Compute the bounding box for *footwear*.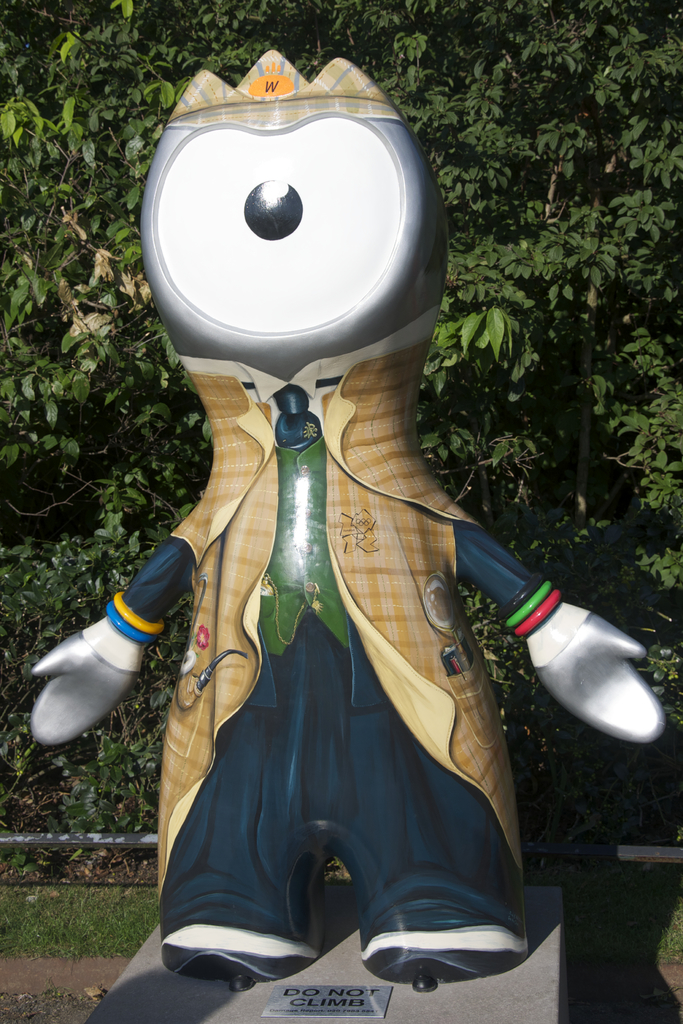
156, 922, 333, 986.
